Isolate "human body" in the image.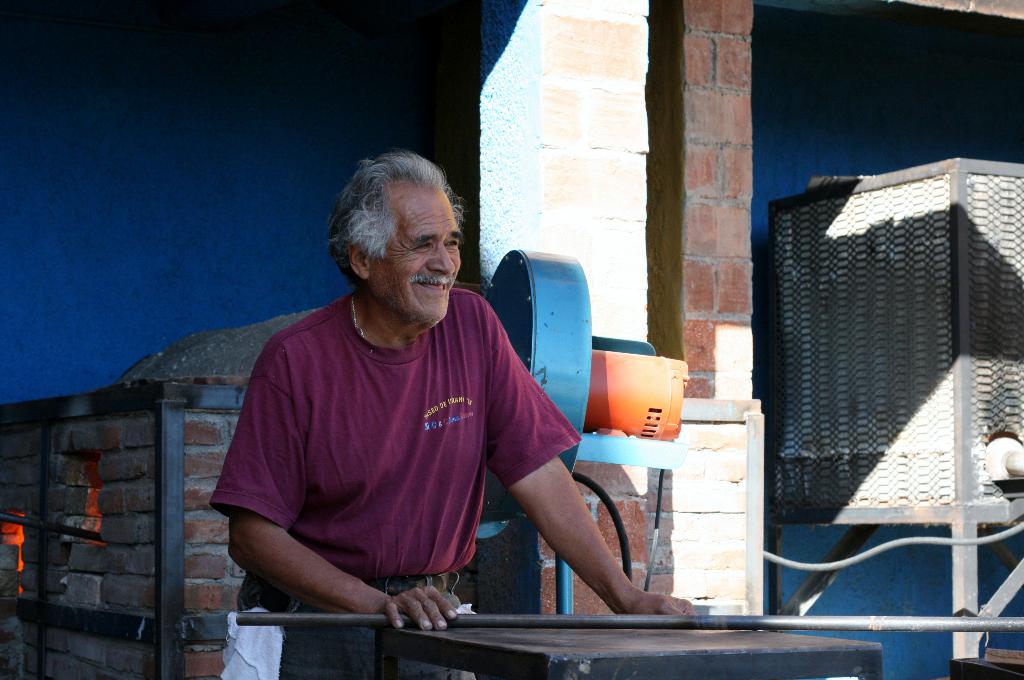
Isolated region: box(284, 206, 657, 644).
